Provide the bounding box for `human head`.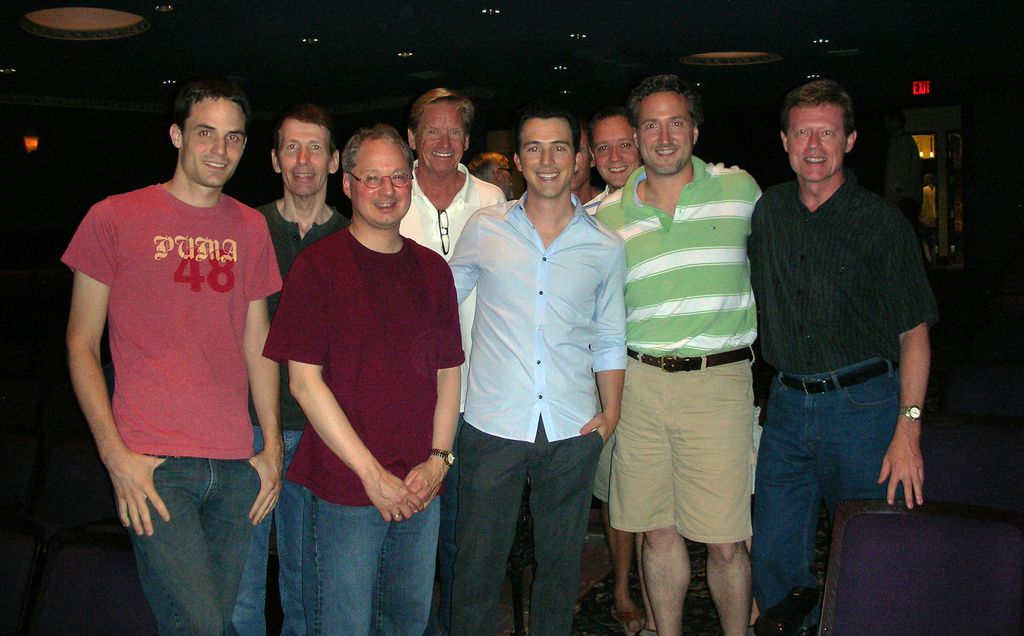
detection(269, 106, 338, 199).
